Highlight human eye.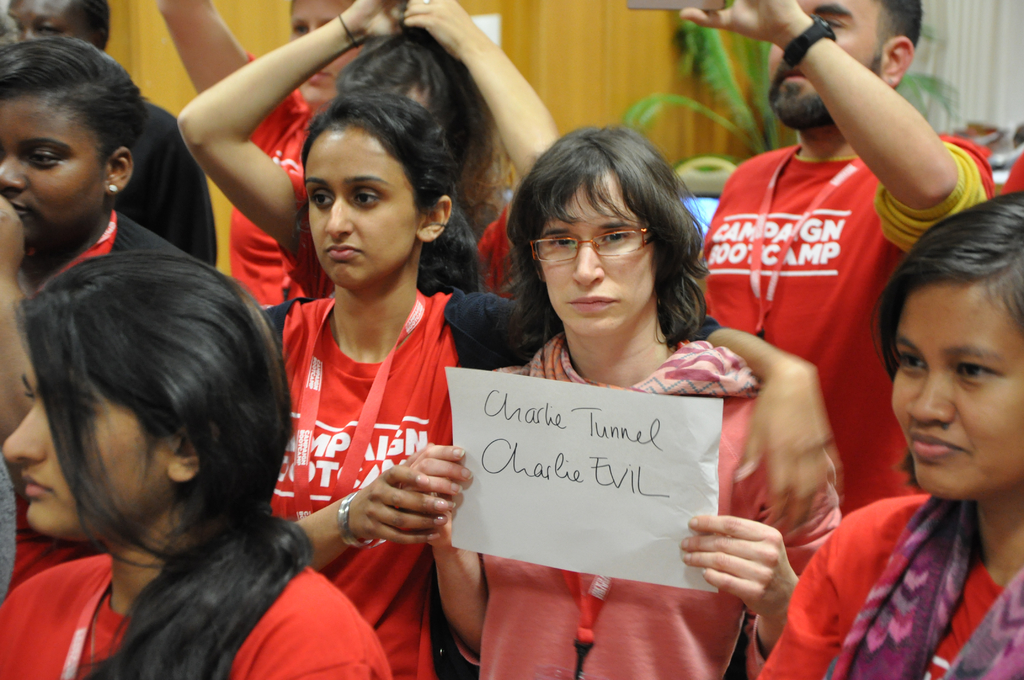
Highlighted region: Rect(28, 144, 70, 169).
